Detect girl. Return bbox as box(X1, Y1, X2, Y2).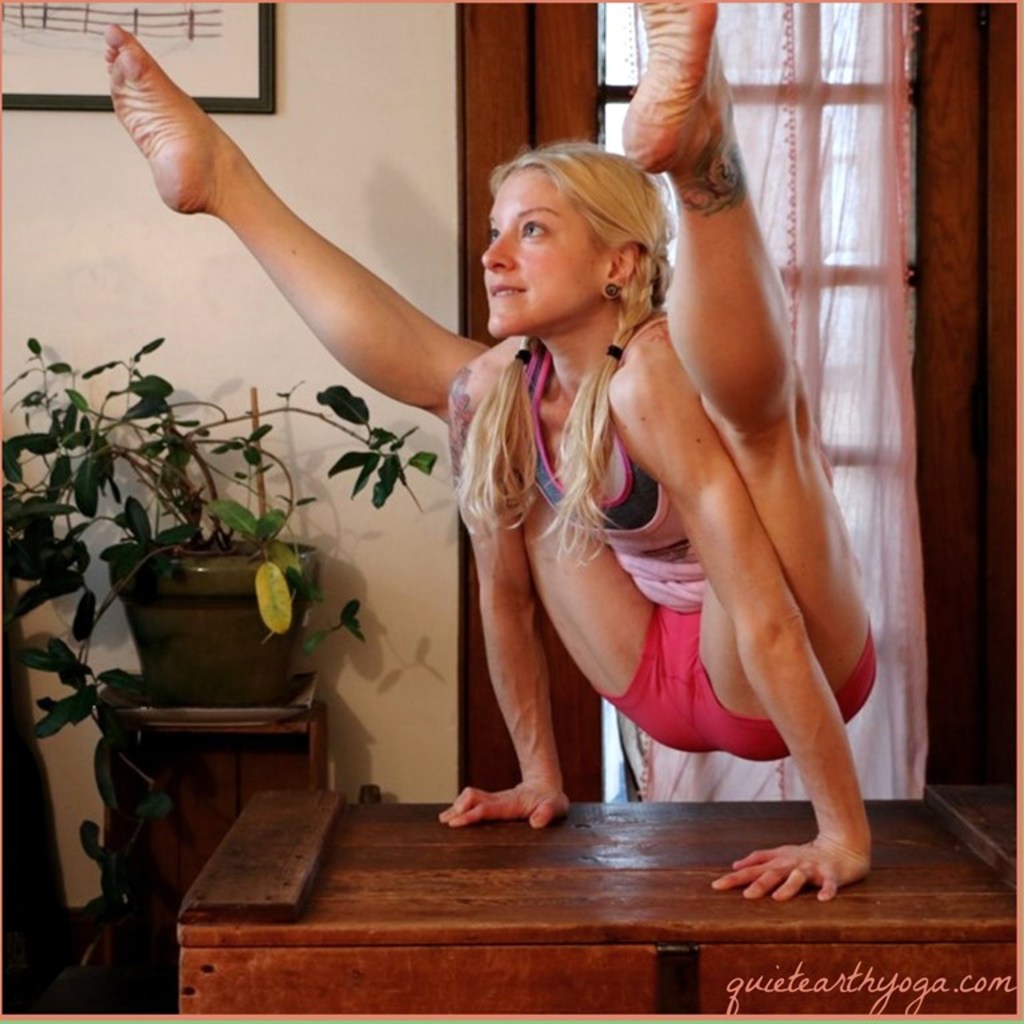
box(97, 0, 875, 900).
